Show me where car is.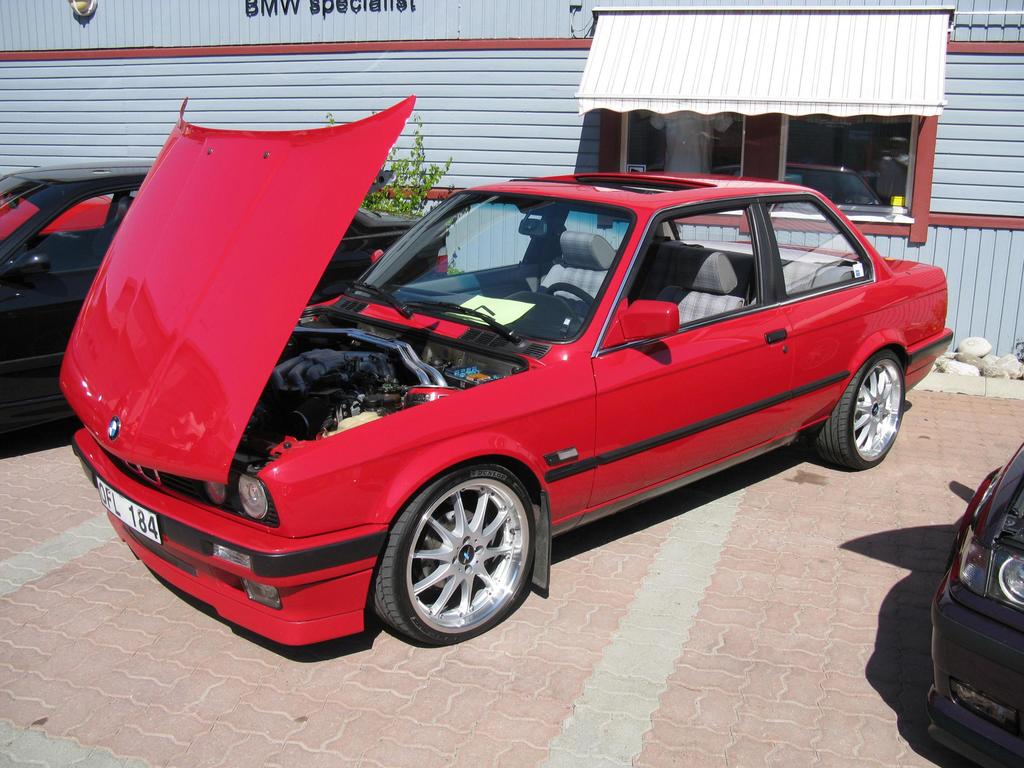
car is at box=[932, 427, 1023, 767].
